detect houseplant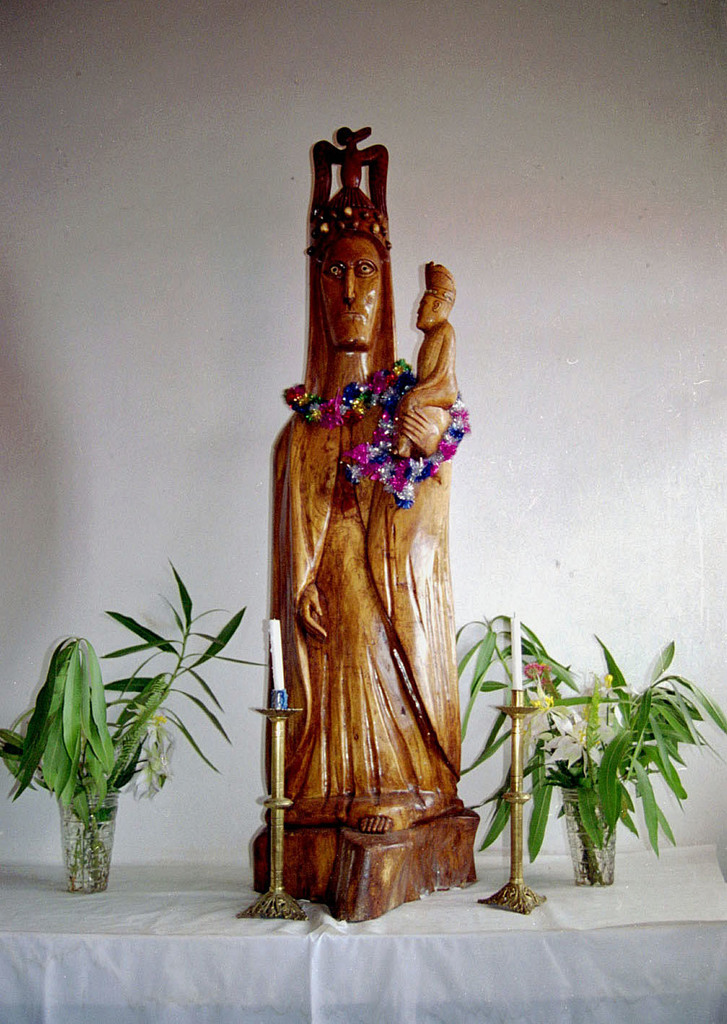
BBox(0, 553, 268, 895)
